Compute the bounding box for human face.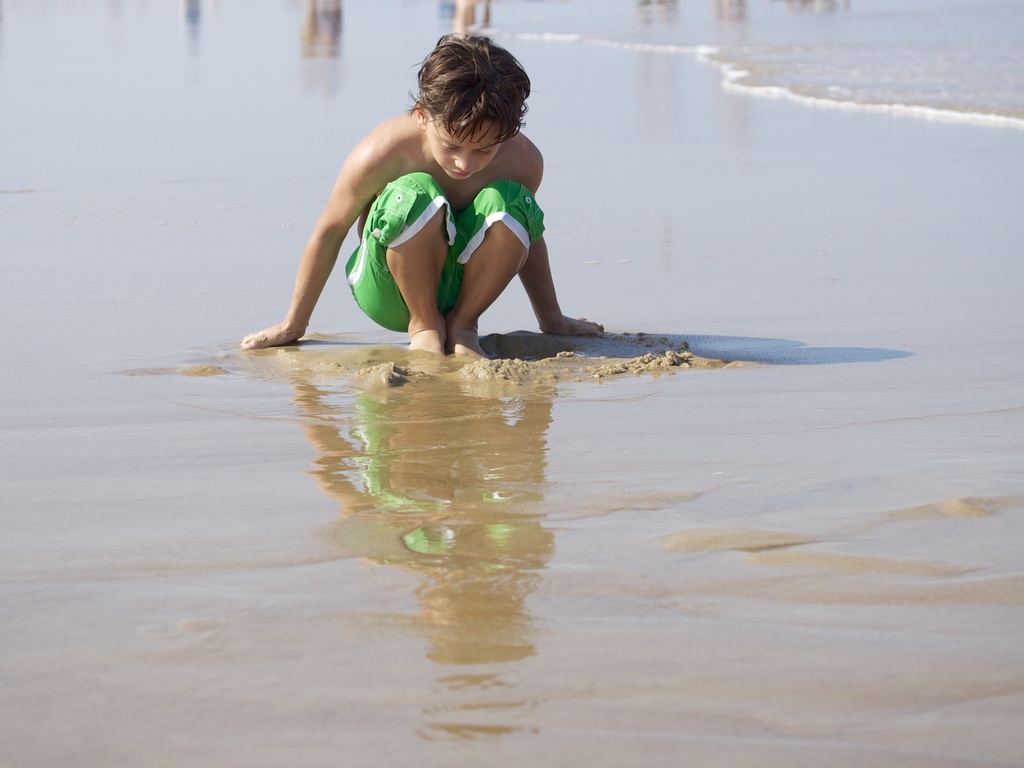
[x1=429, y1=113, x2=498, y2=177].
